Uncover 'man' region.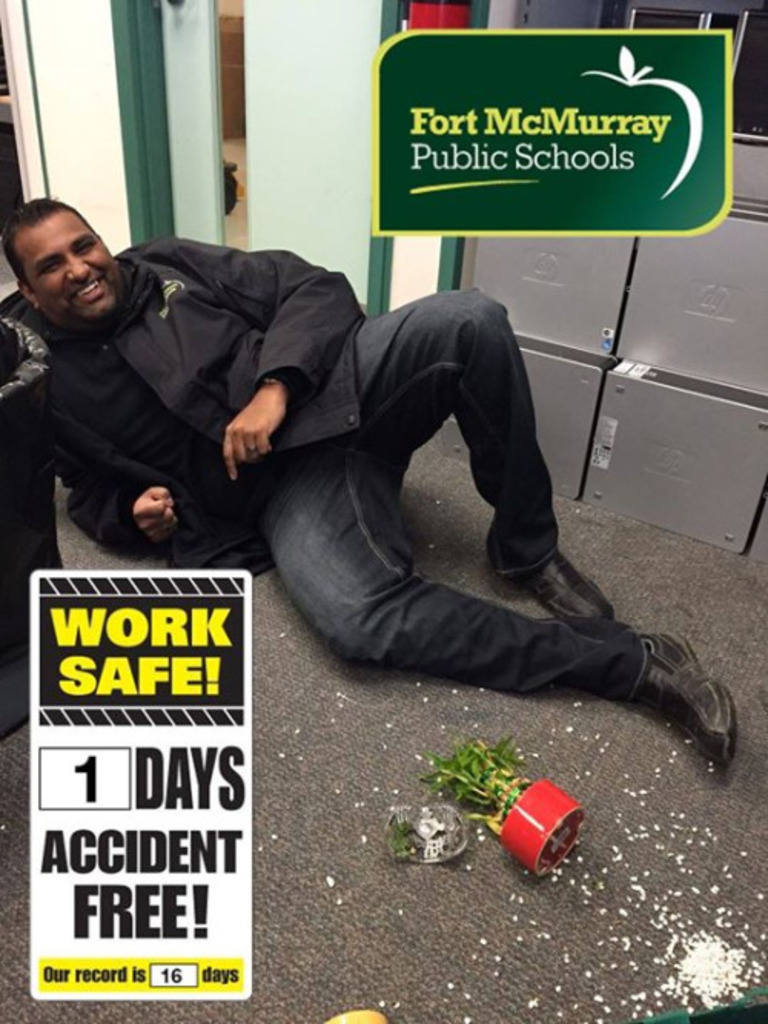
Uncovered: locate(83, 186, 687, 801).
